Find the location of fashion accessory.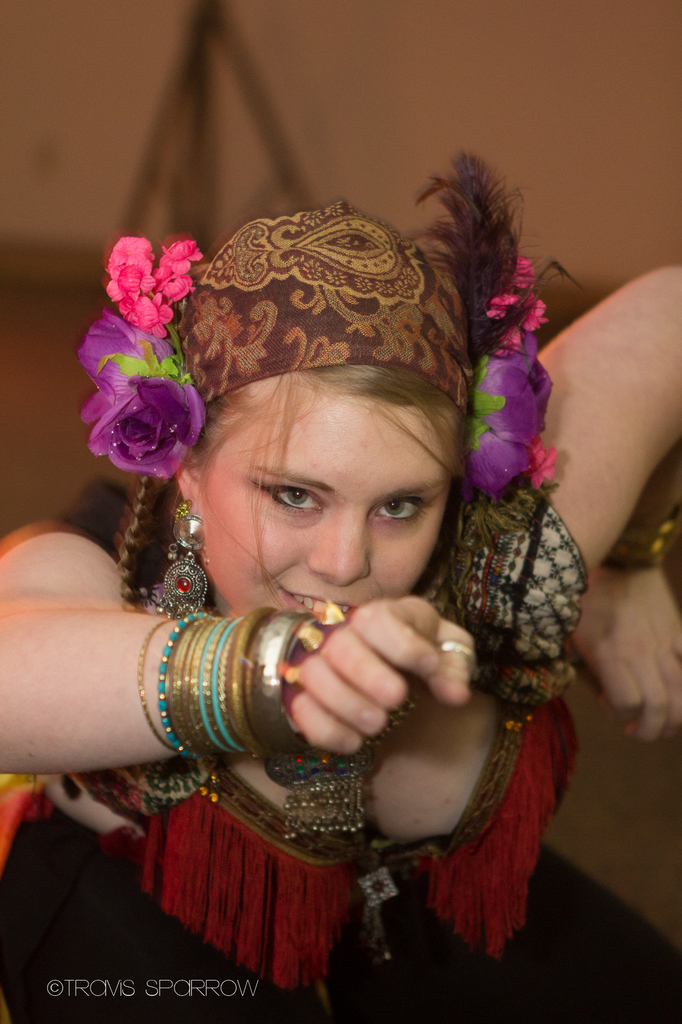
Location: crop(84, 157, 557, 531).
